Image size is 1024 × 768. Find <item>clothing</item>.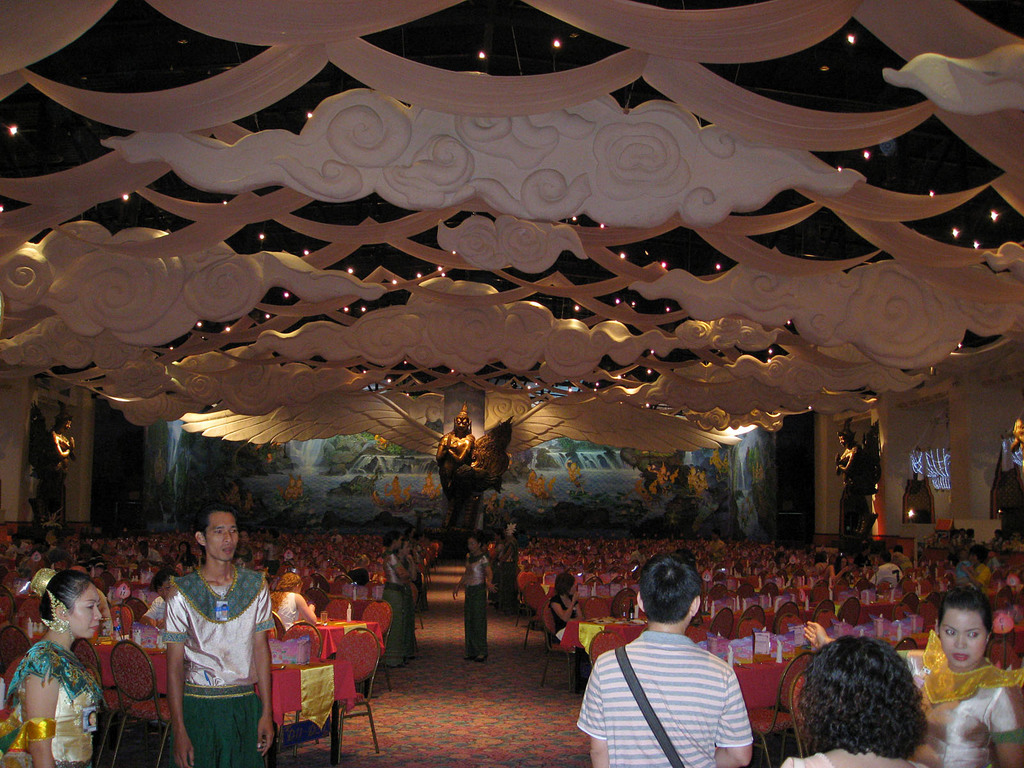
157, 569, 271, 767.
